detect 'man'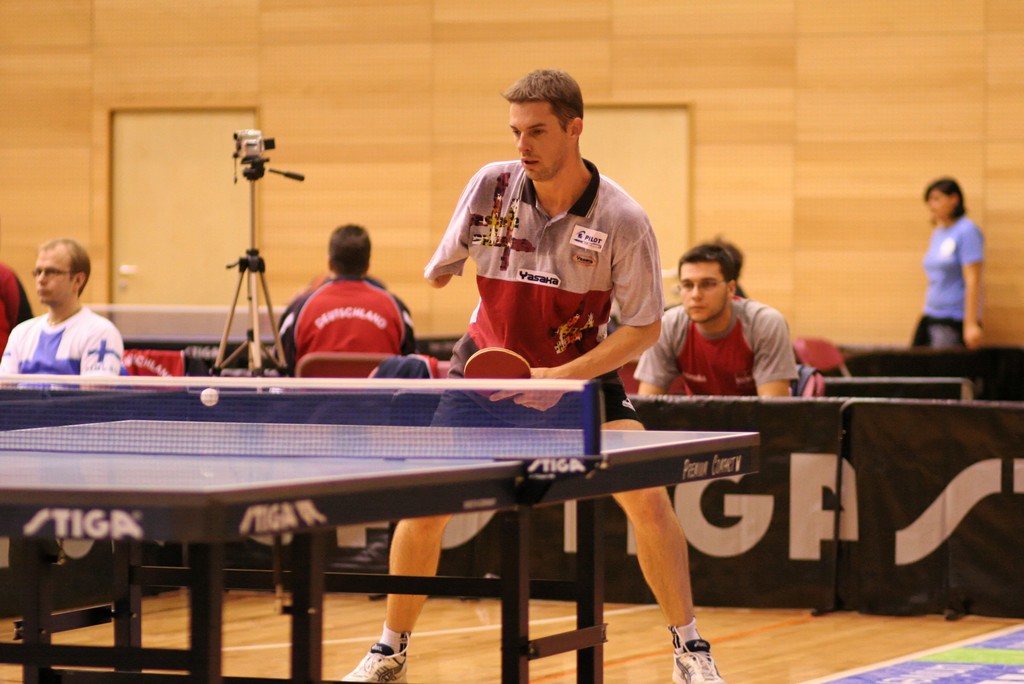
left=633, top=242, right=799, bottom=397
